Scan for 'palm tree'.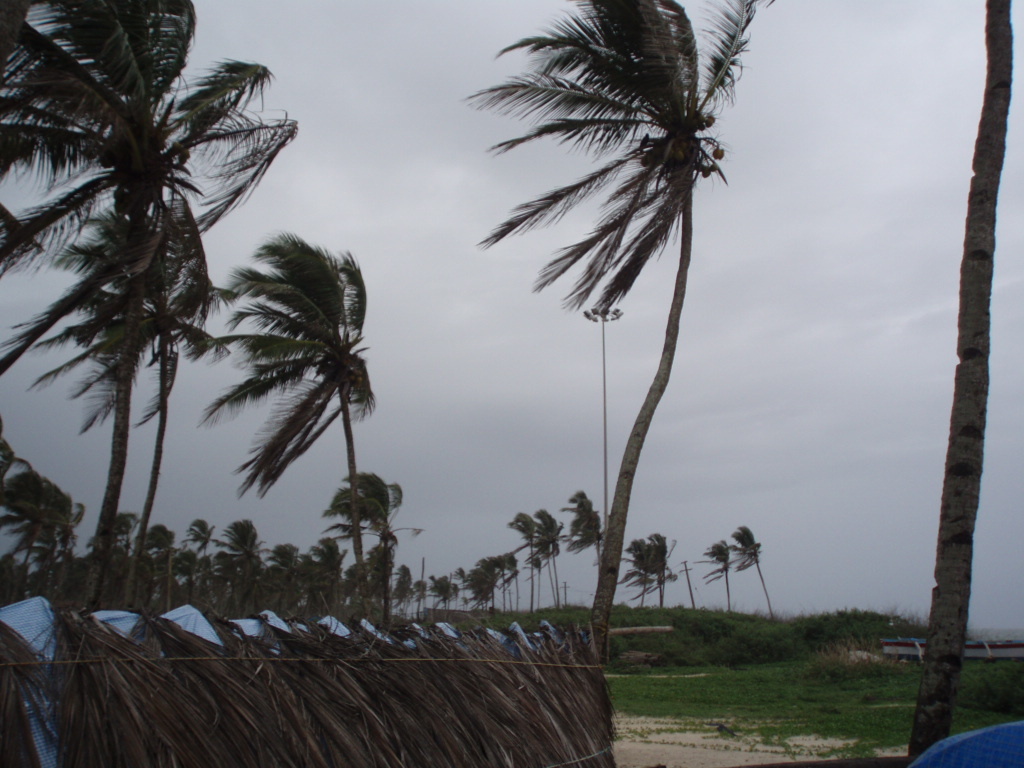
Scan result: (640, 533, 672, 625).
